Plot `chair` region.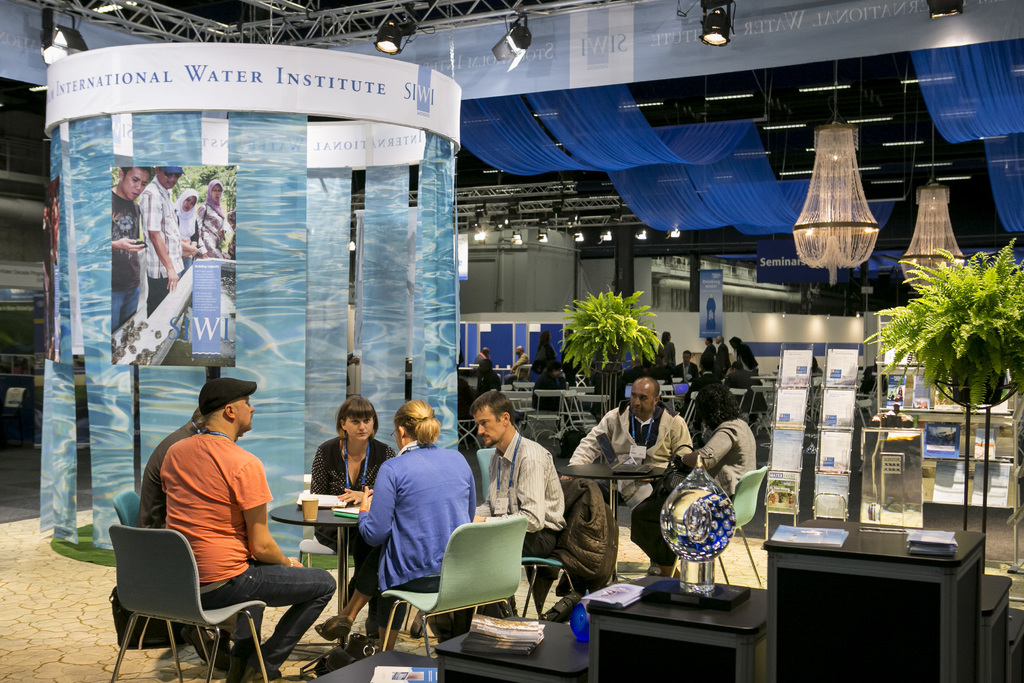
Plotted at {"x1": 379, "y1": 518, "x2": 532, "y2": 651}.
